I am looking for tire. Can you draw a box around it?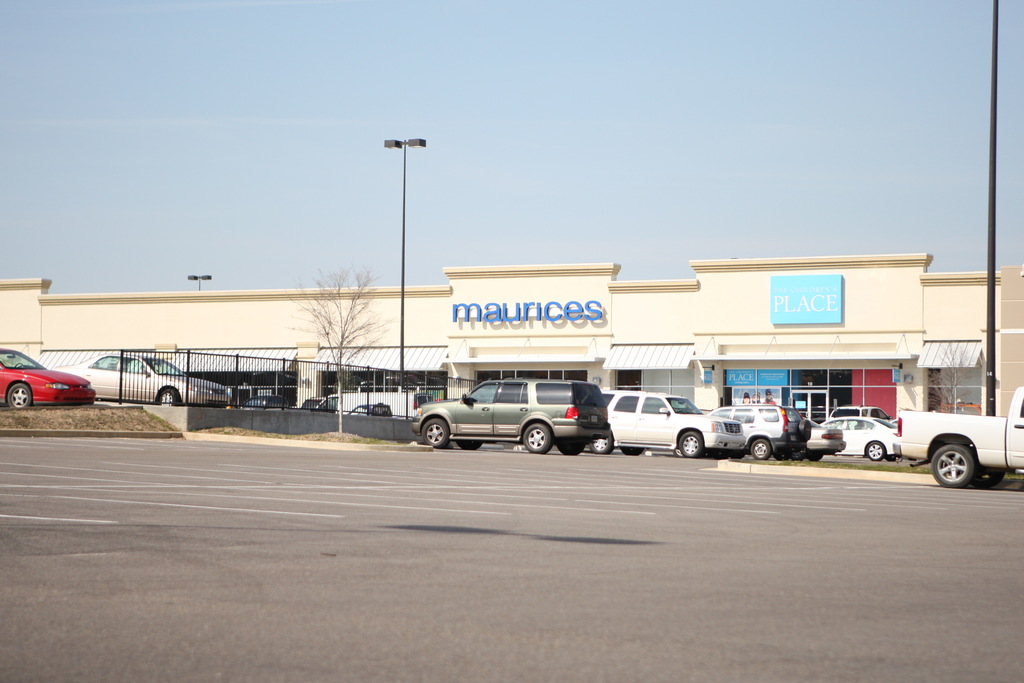
Sure, the bounding box is l=973, t=468, r=1005, b=489.
